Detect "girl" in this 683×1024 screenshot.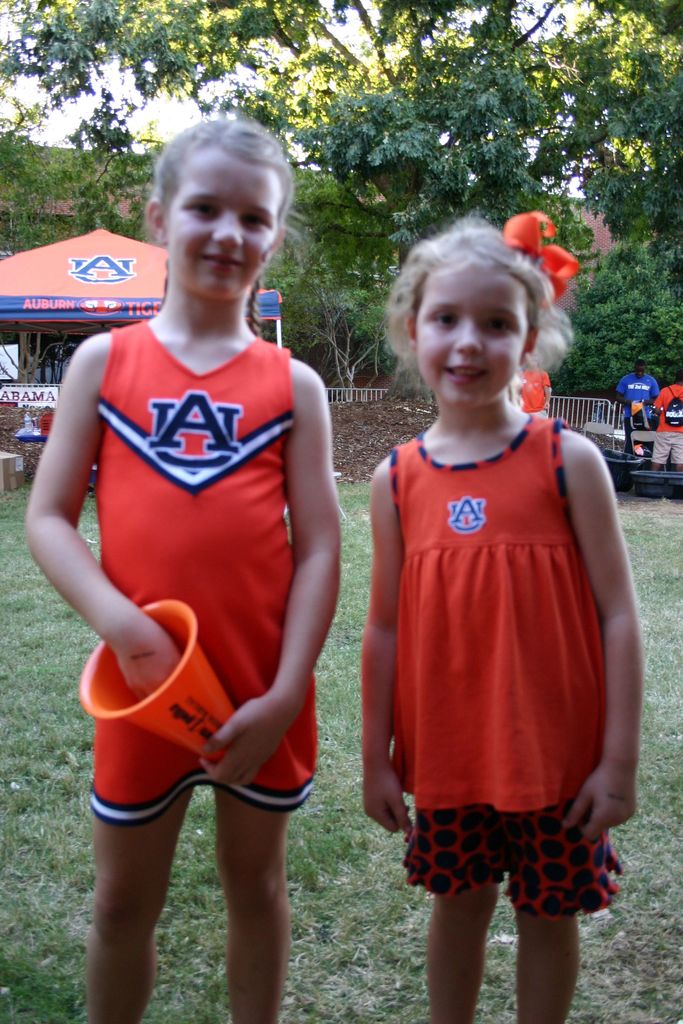
Detection: {"left": 19, "top": 118, "right": 344, "bottom": 1023}.
